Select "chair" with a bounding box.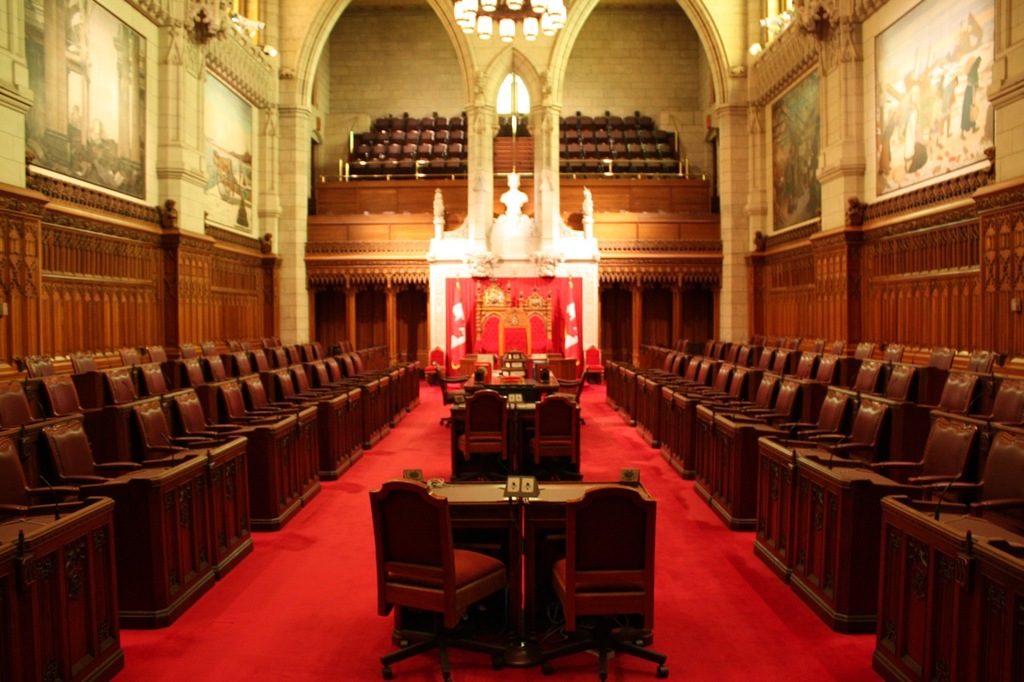
bbox=[833, 342, 849, 364].
